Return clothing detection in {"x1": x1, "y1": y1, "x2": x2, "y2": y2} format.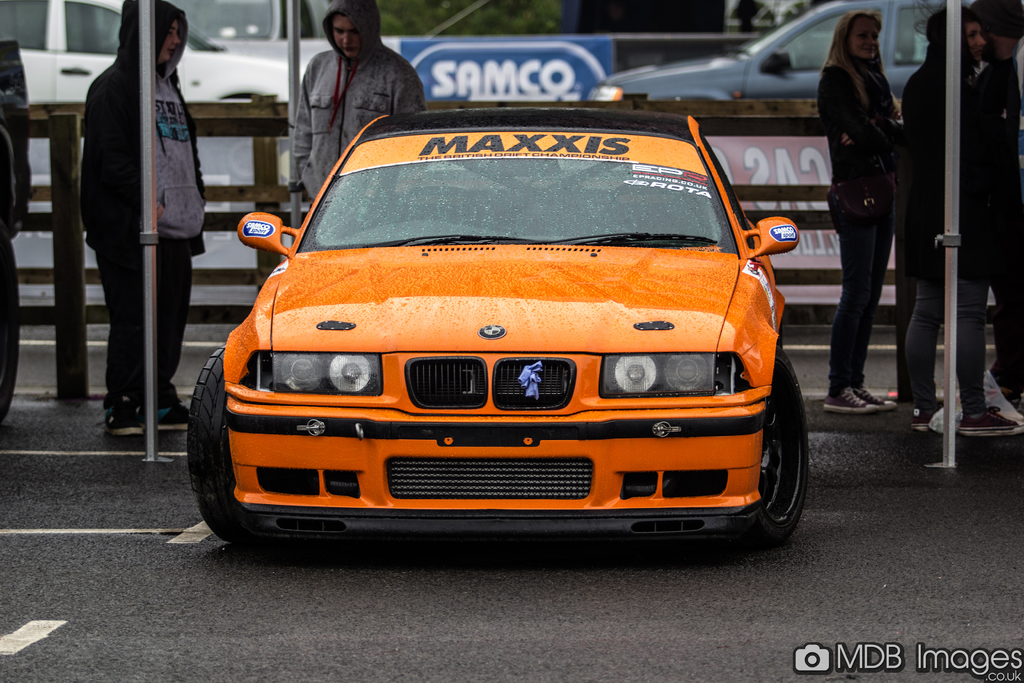
{"x1": 57, "y1": 0, "x2": 212, "y2": 427}.
